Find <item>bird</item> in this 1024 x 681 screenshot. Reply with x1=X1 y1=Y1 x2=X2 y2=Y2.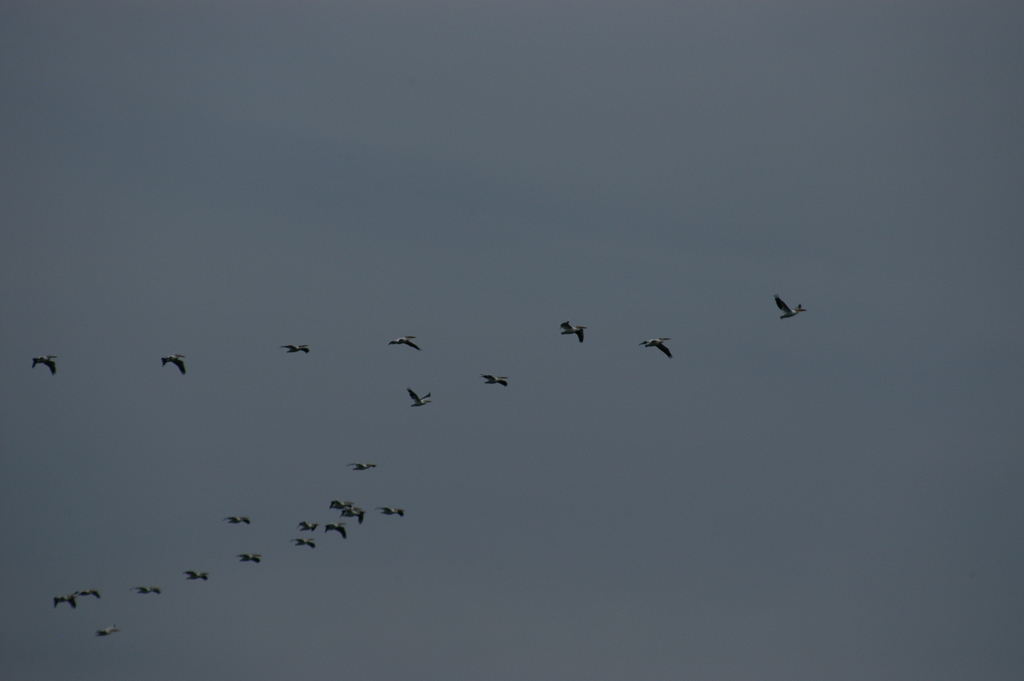
x1=77 y1=587 x2=101 y2=600.
